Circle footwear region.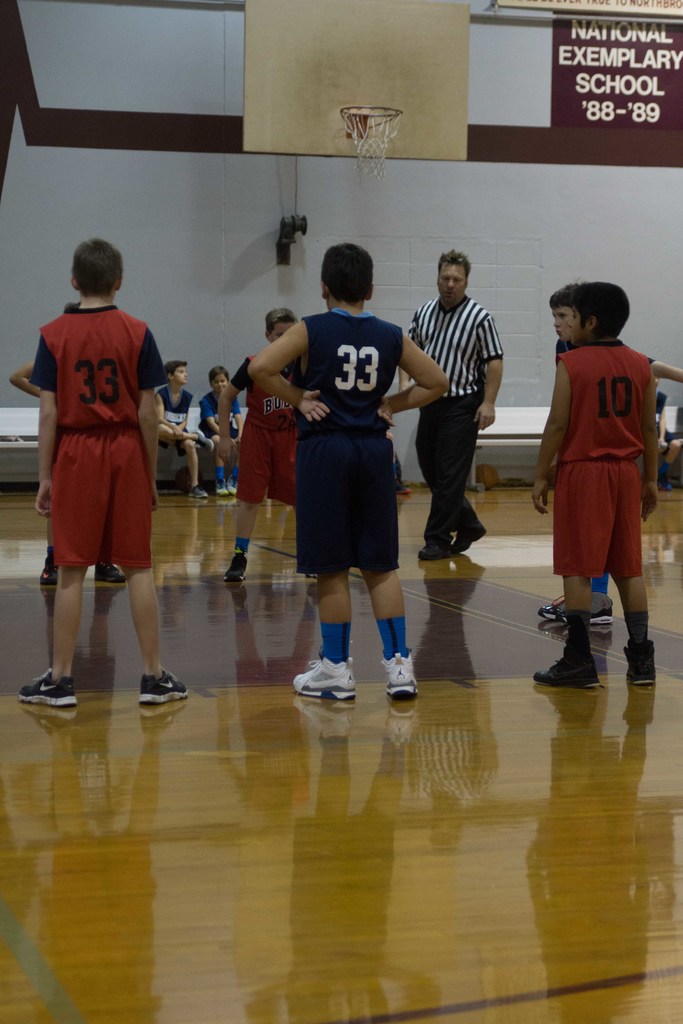
Region: {"x1": 213, "y1": 487, "x2": 229, "y2": 494}.
